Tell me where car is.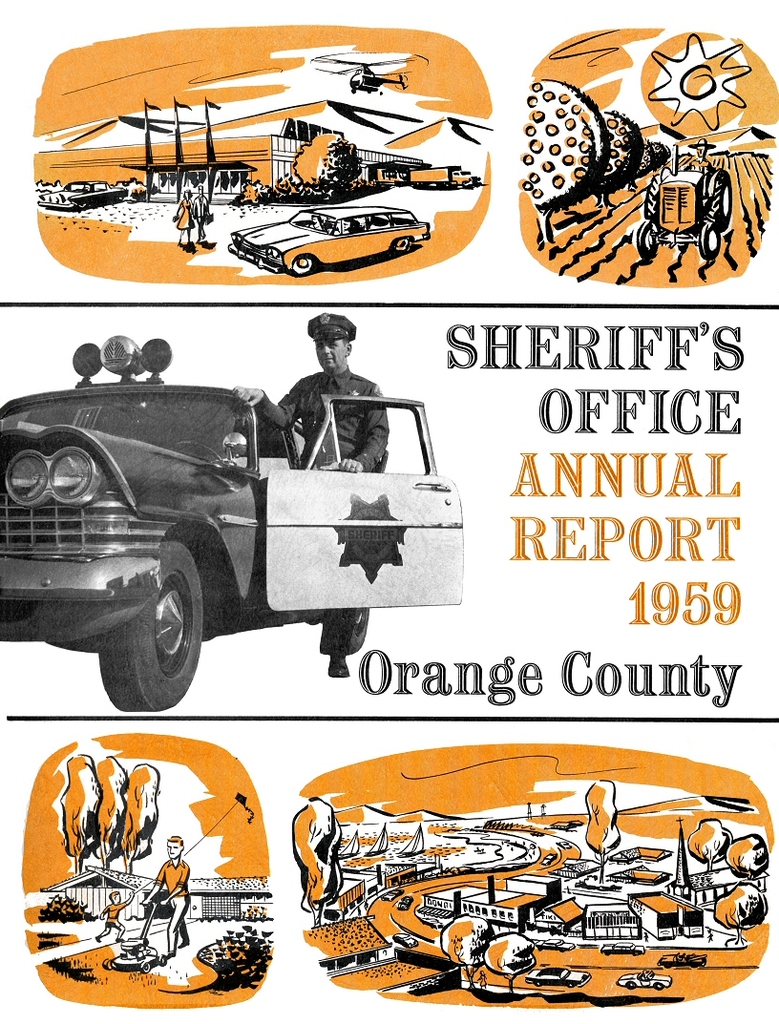
car is at [left=0, top=342, right=459, bottom=707].
